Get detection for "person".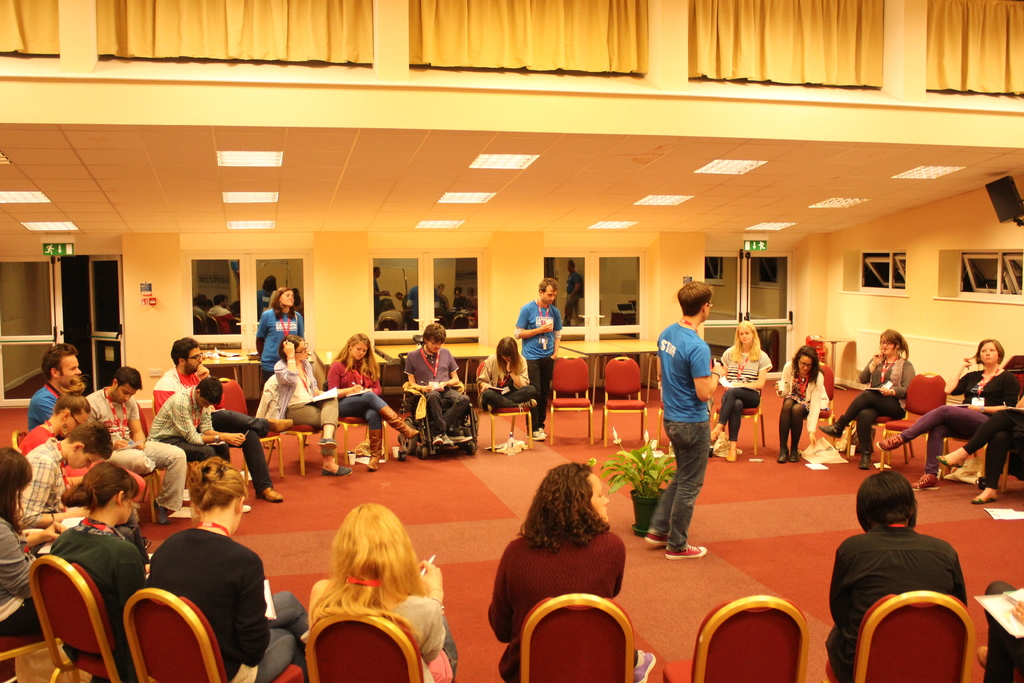
Detection: <region>818, 330, 919, 474</region>.
